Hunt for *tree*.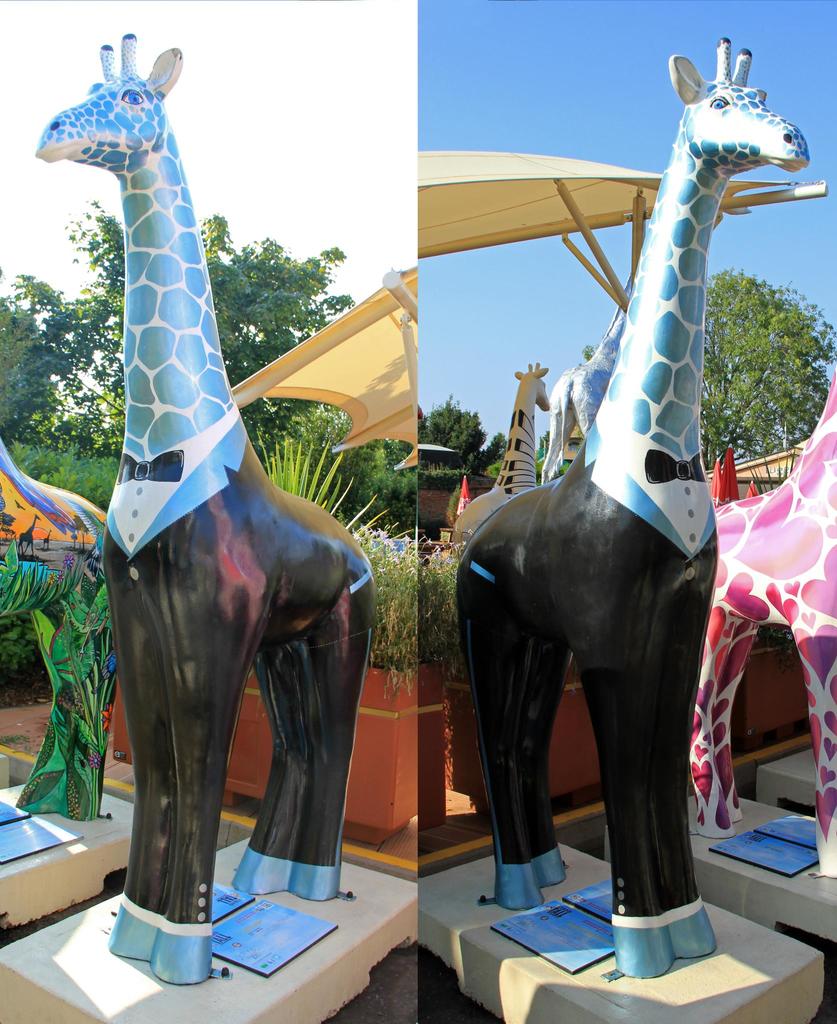
Hunted down at l=703, t=259, r=836, b=478.
